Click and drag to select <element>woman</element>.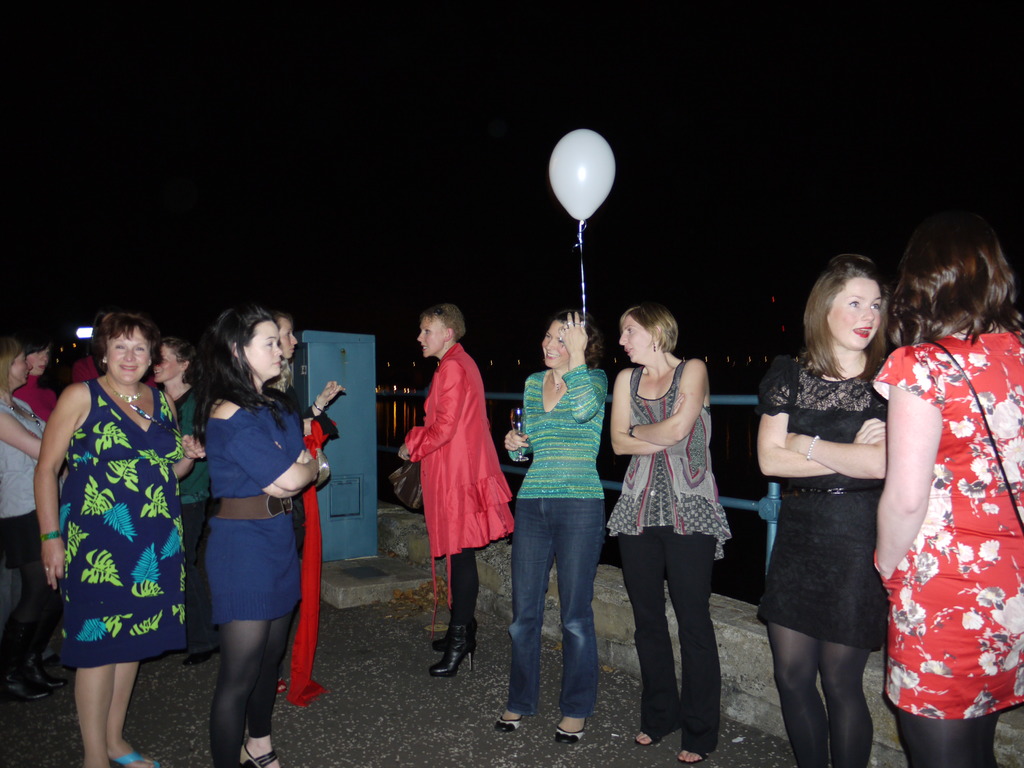
Selection: locate(13, 322, 67, 412).
